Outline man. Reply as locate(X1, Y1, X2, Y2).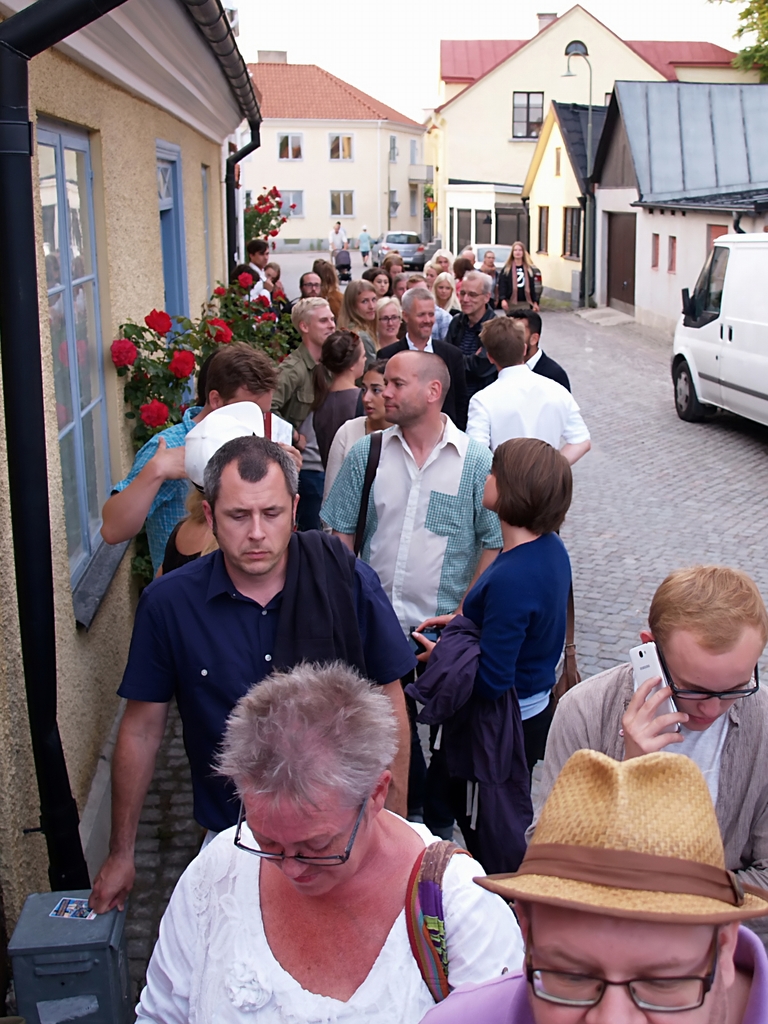
locate(98, 345, 310, 574).
